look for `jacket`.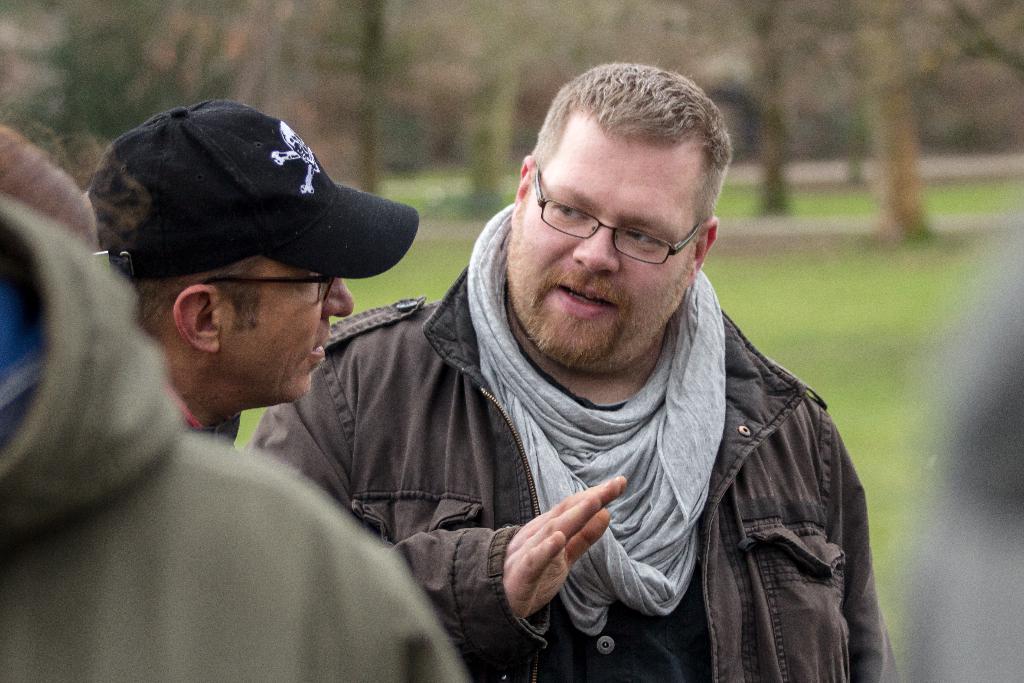
Found: locate(0, 187, 477, 682).
